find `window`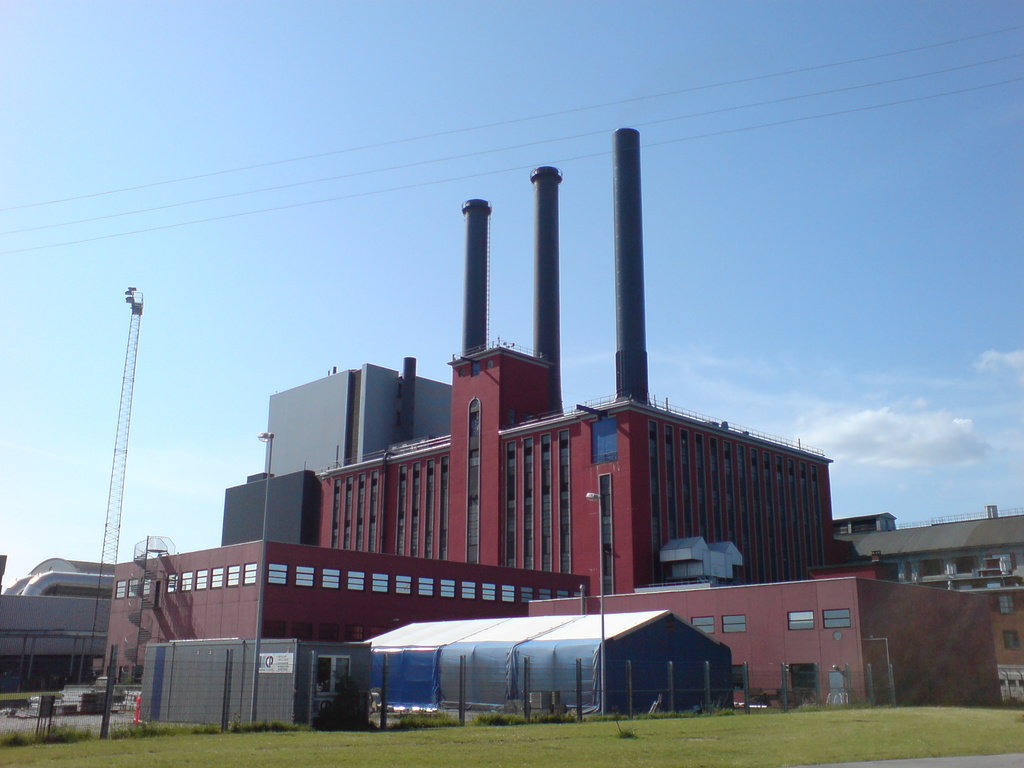
locate(394, 575, 412, 597)
